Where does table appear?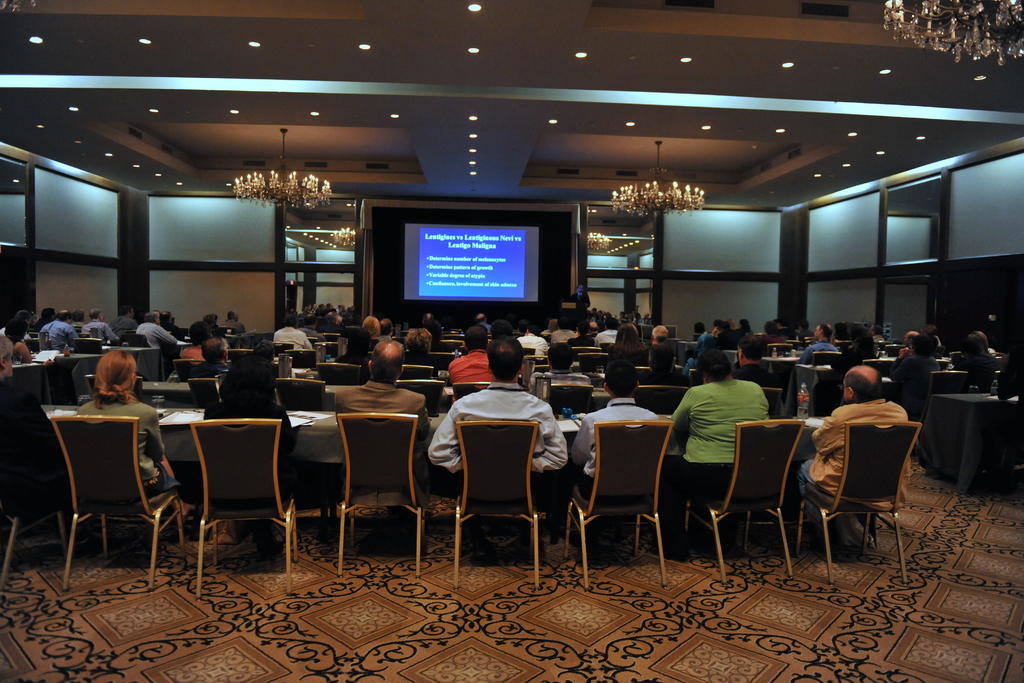
Appears at 178:400:581:488.
